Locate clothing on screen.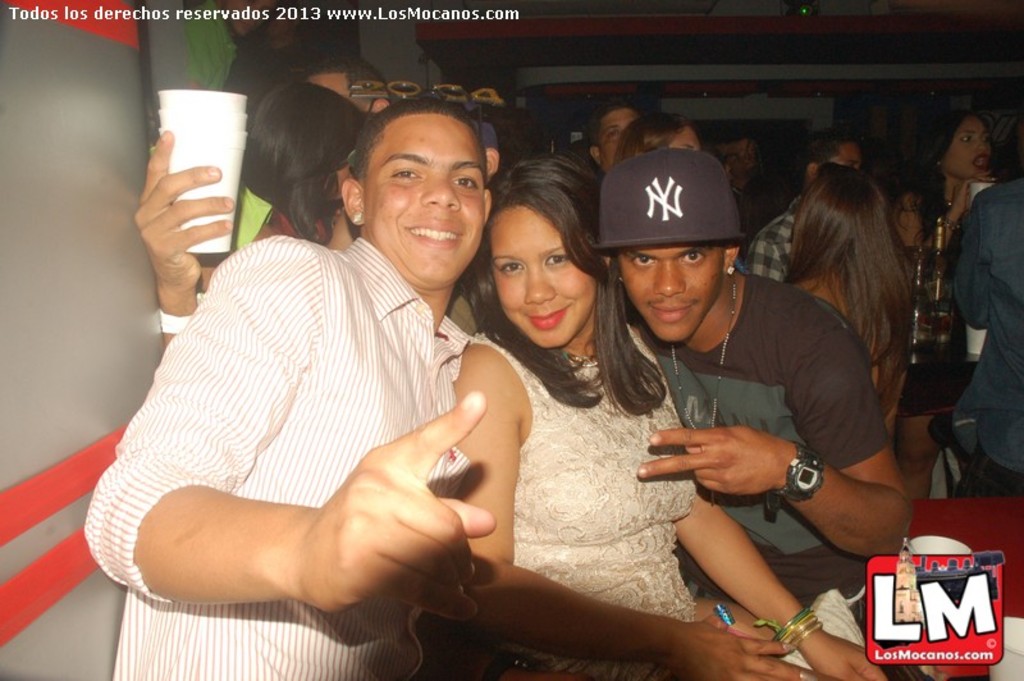
On screen at [left=99, top=201, right=536, bottom=657].
